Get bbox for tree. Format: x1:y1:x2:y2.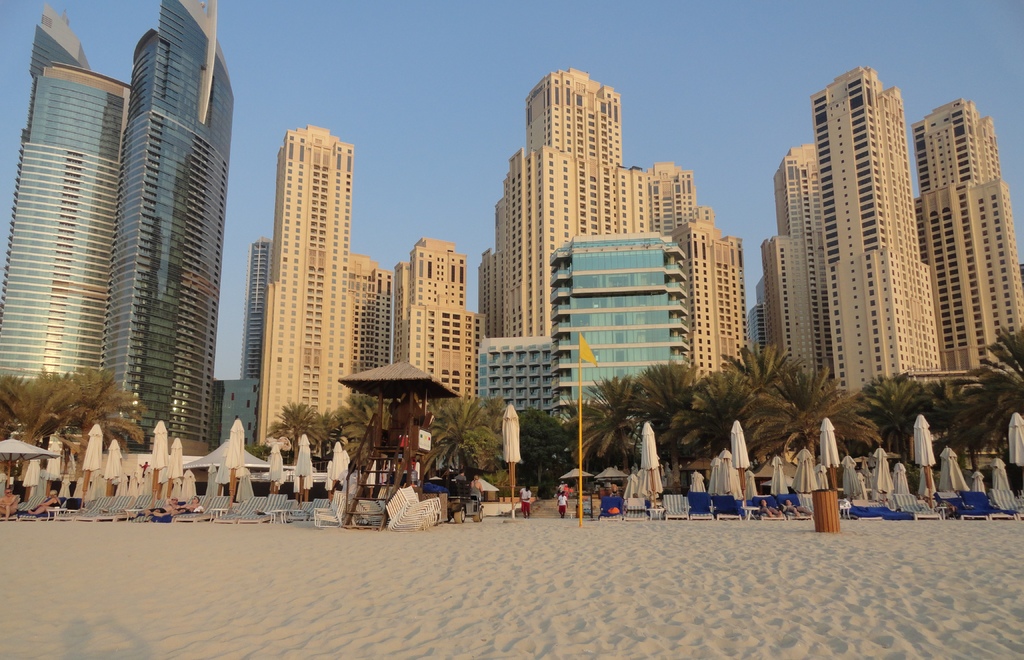
938:324:1023:450.
